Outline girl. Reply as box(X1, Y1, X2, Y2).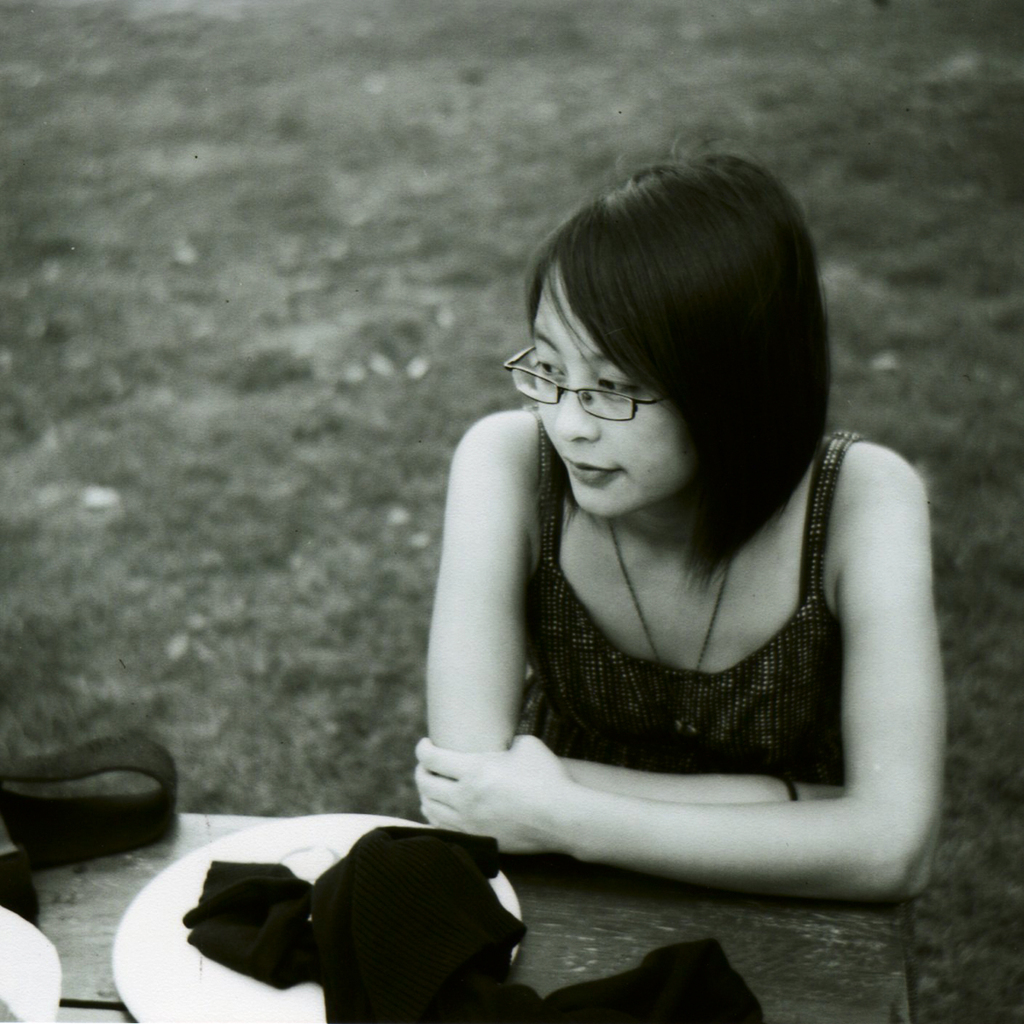
box(413, 127, 945, 1023).
